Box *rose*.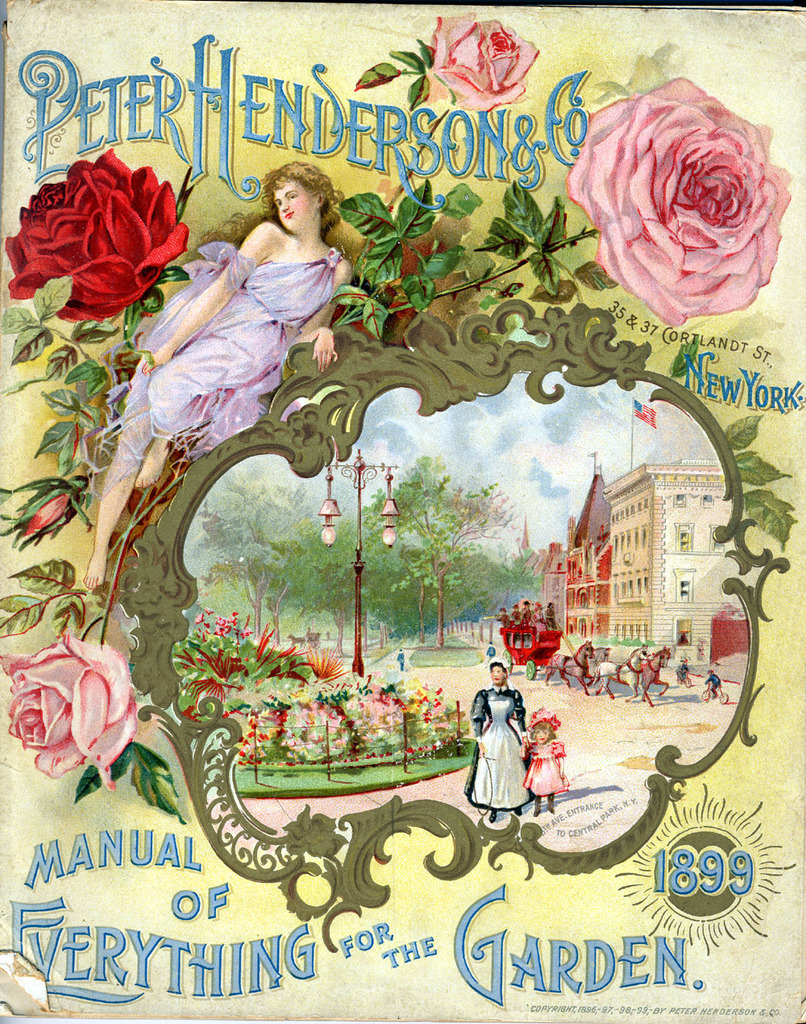
x1=6 y1=139 x2=185 y2=322.
